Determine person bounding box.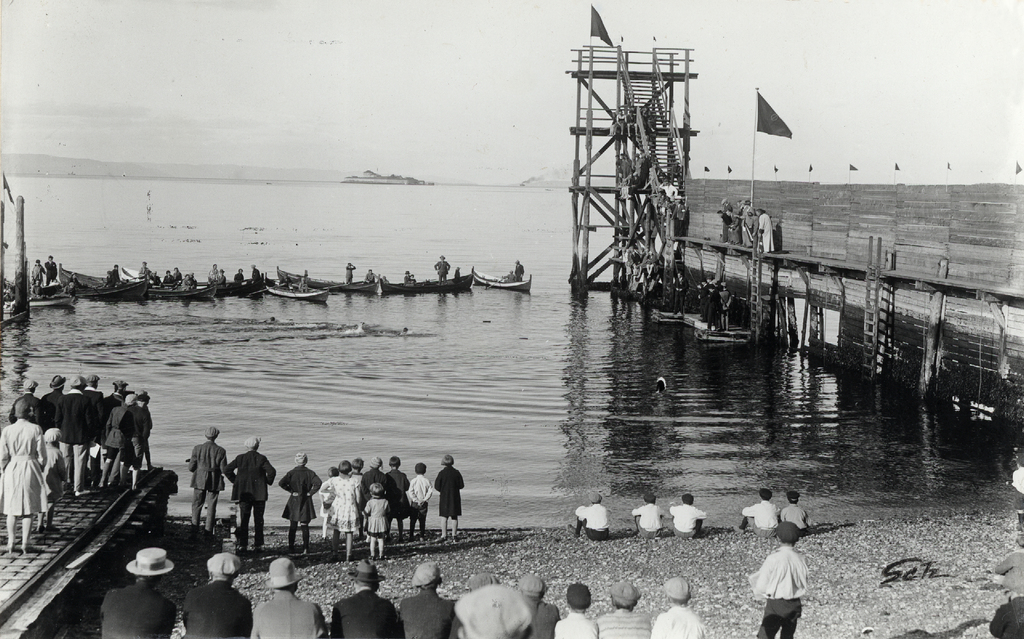
Determined: left=733, top=487, right=780, bottom=535.
